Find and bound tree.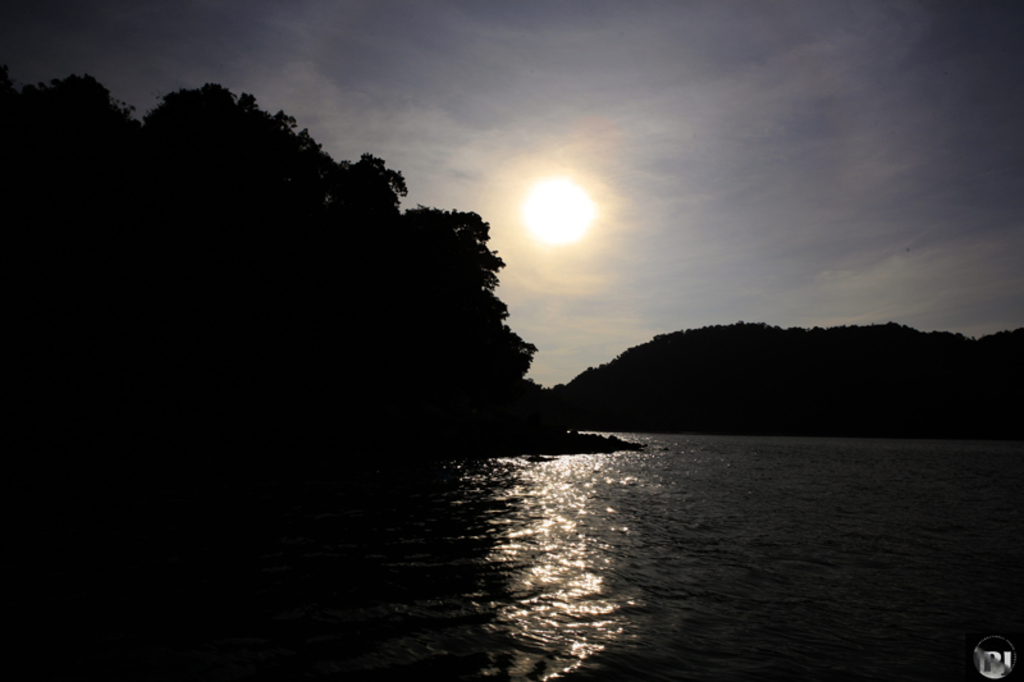
Bound: 0,84,532,468.
